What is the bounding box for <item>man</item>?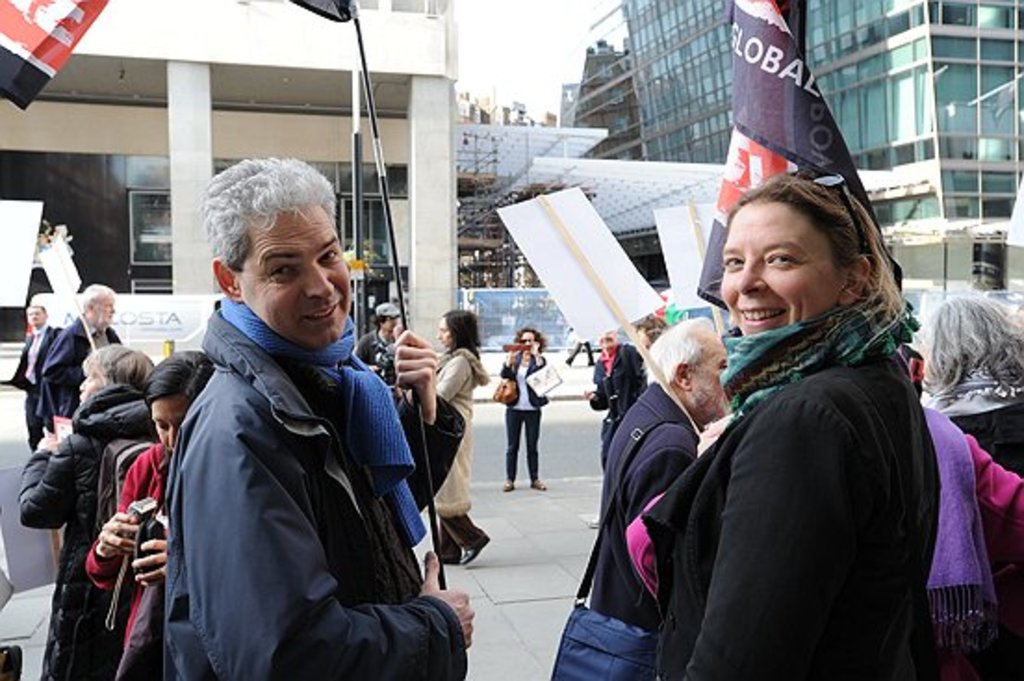
[137,152,449,680].
